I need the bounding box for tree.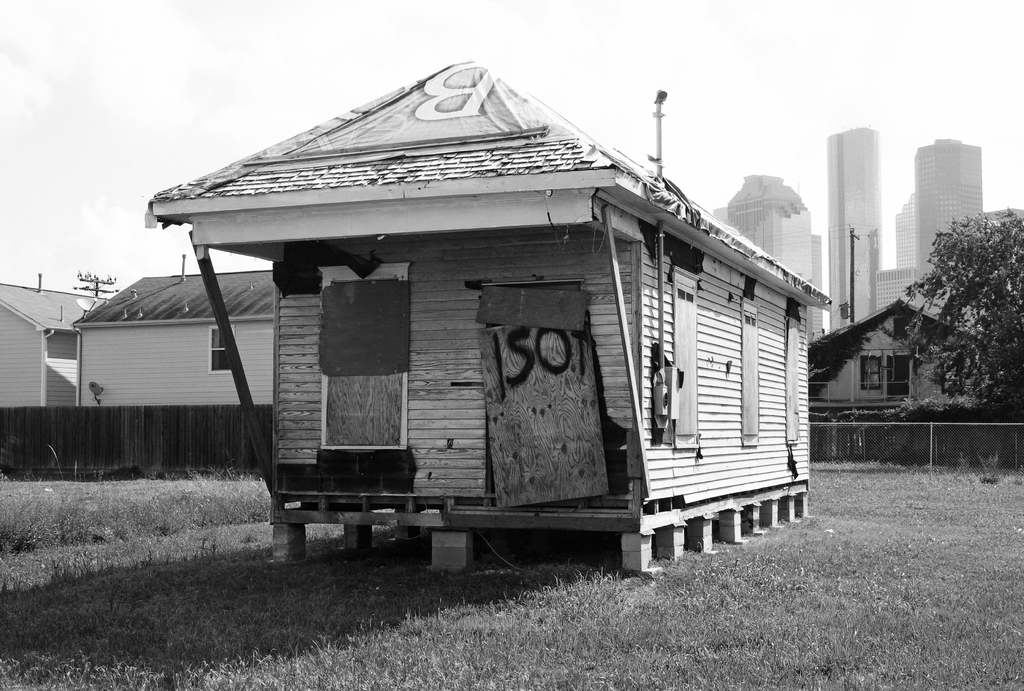
Here it is: locate(892, 200, 1023, 417).
